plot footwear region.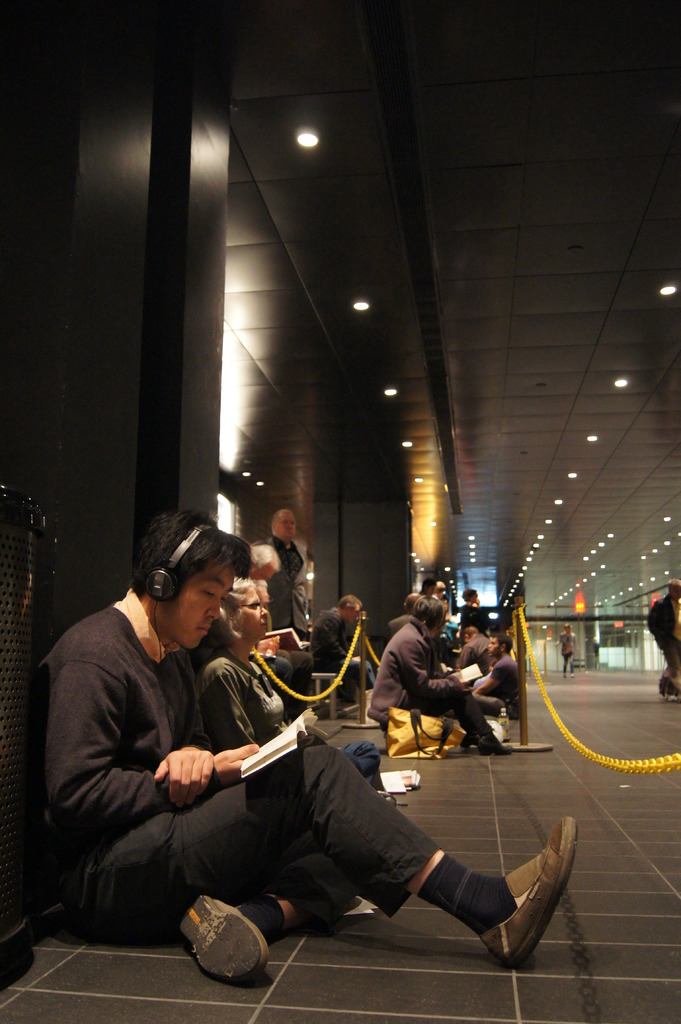
Plotted at x1=460 y1=732 x2=508 y2=758.
